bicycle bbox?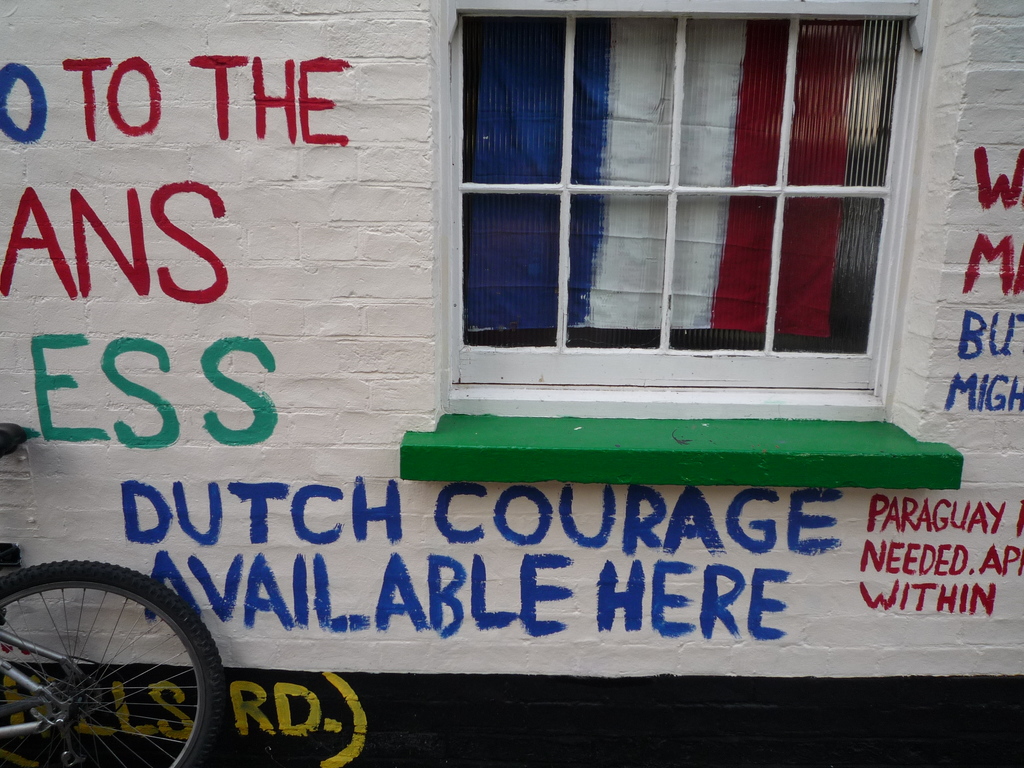
(x1=0, y1=422, x2=215, y2=767)
